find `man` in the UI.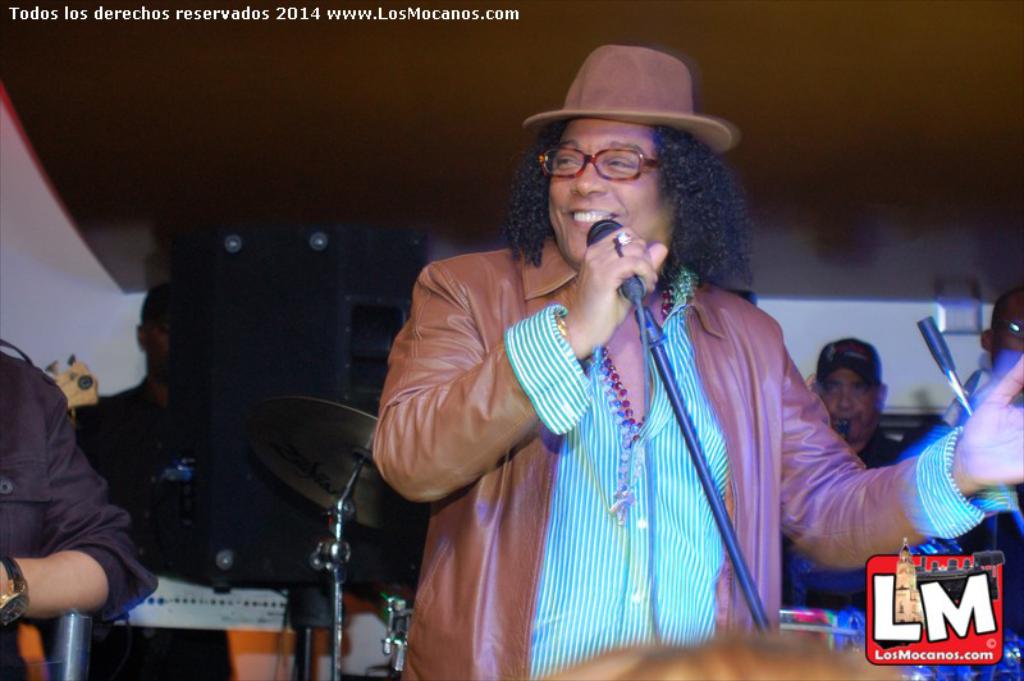
UI element at l=370, t=63, r=1023, b=680.
